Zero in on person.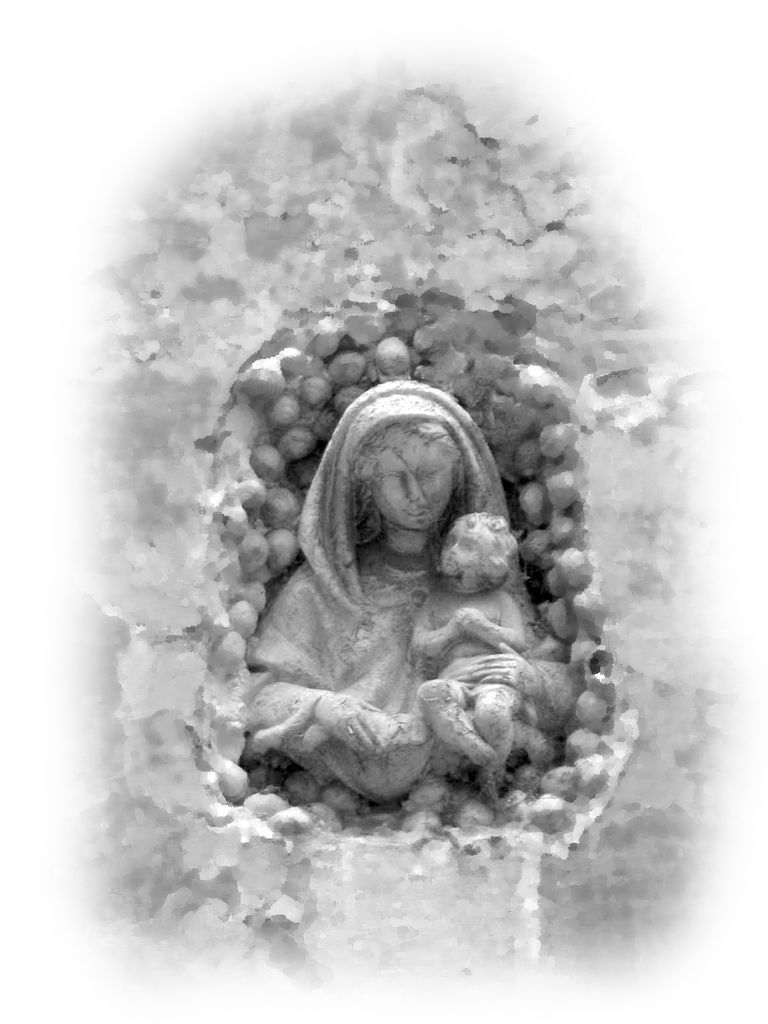
Zeroed in: box=[237, 374, 589, 803].
